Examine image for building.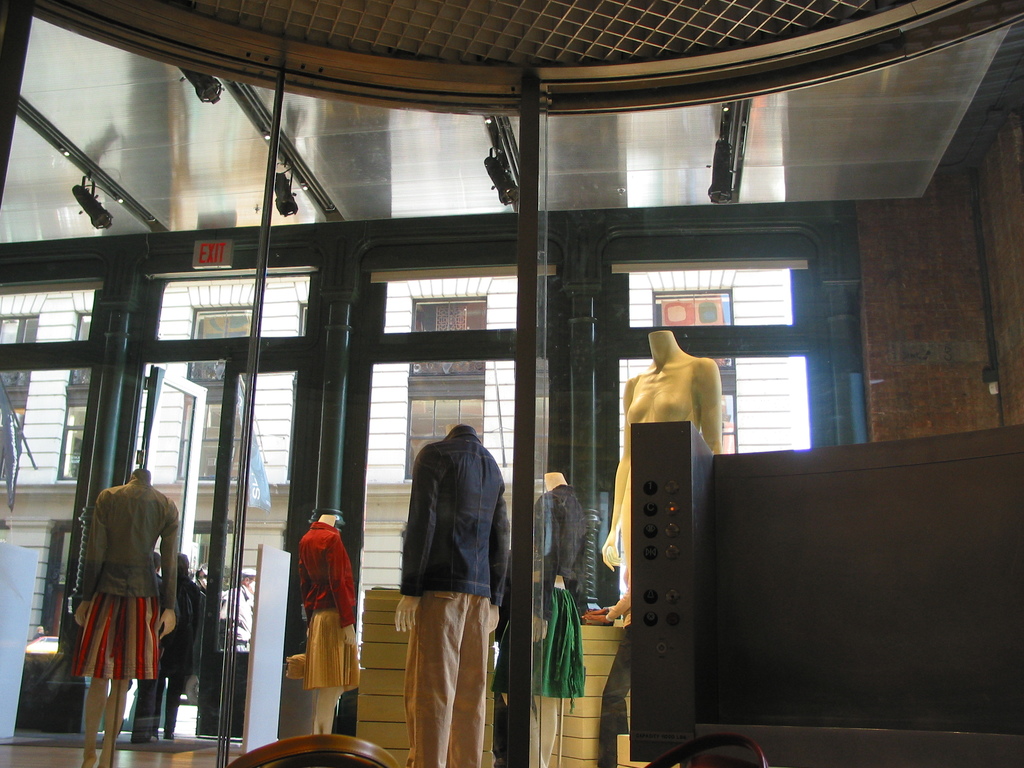
Examination result: [left=0, top=15, right=808, bottom=639].
